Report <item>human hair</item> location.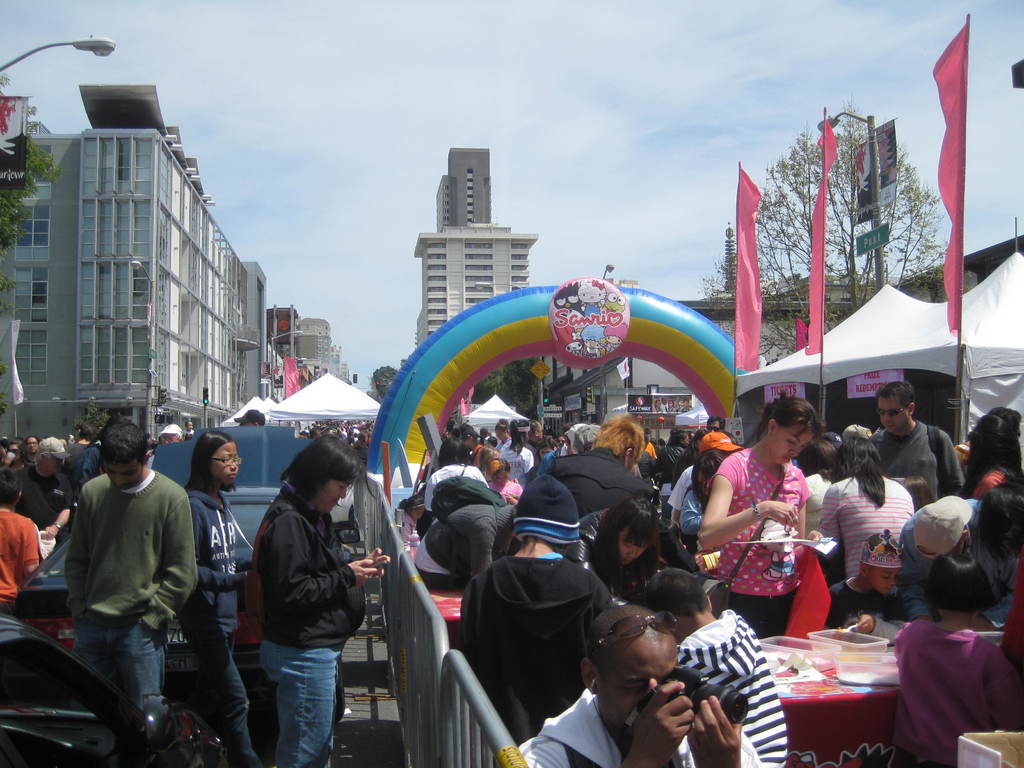
Report: BBox(586, 604, 673, 683).
